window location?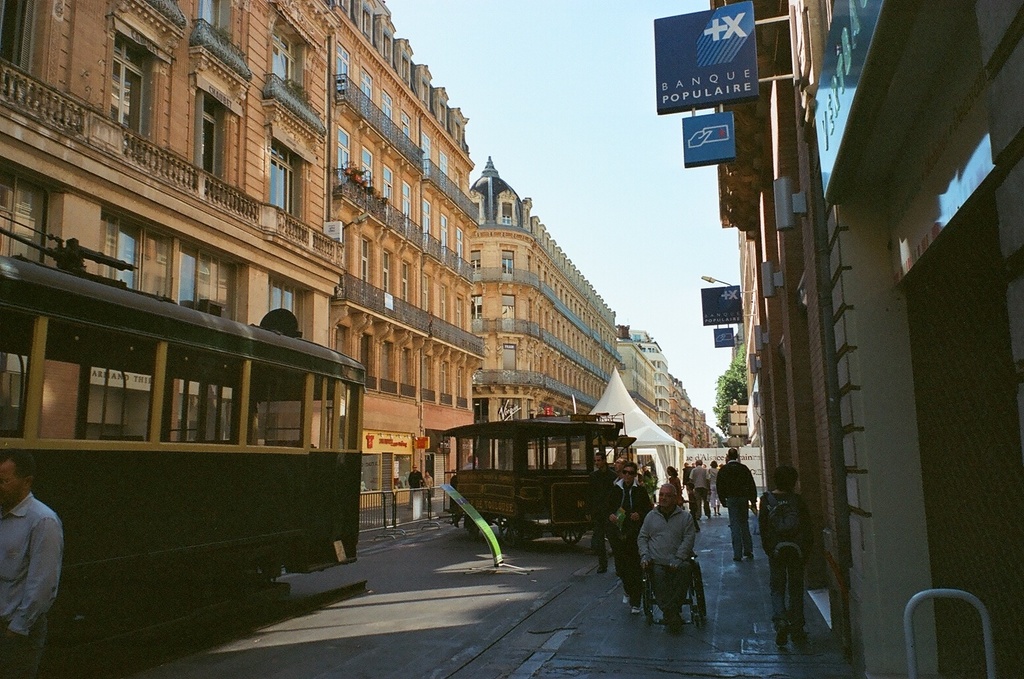
268,134,309,242
